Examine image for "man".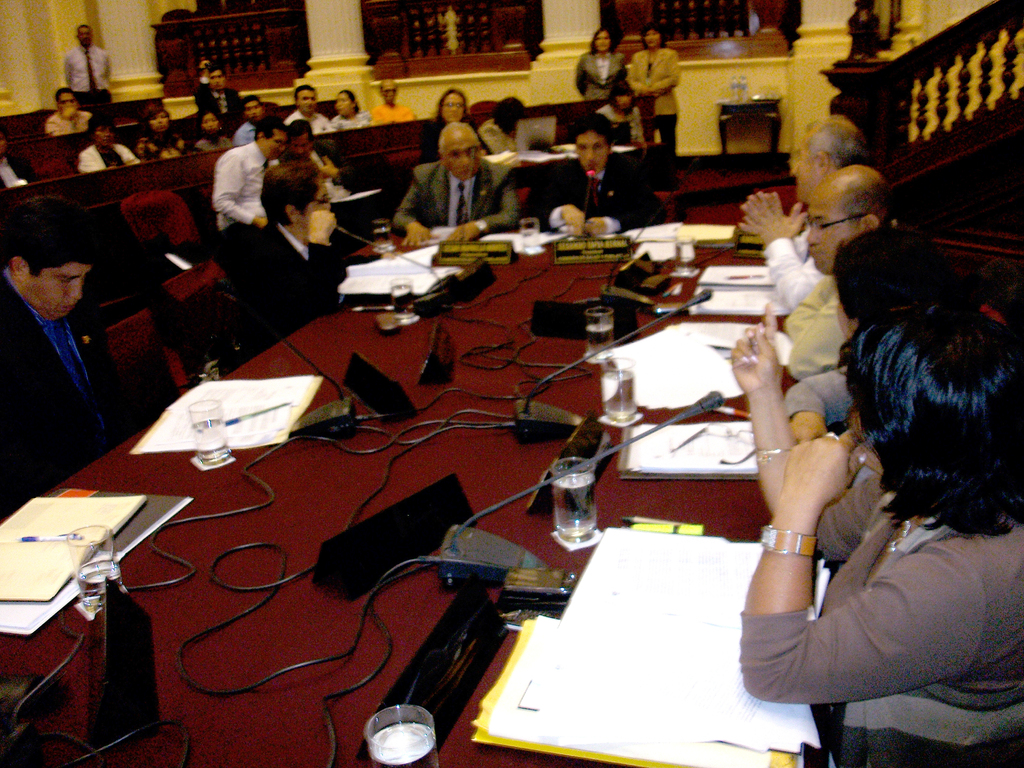
Examination result: (189,58,243,118).
